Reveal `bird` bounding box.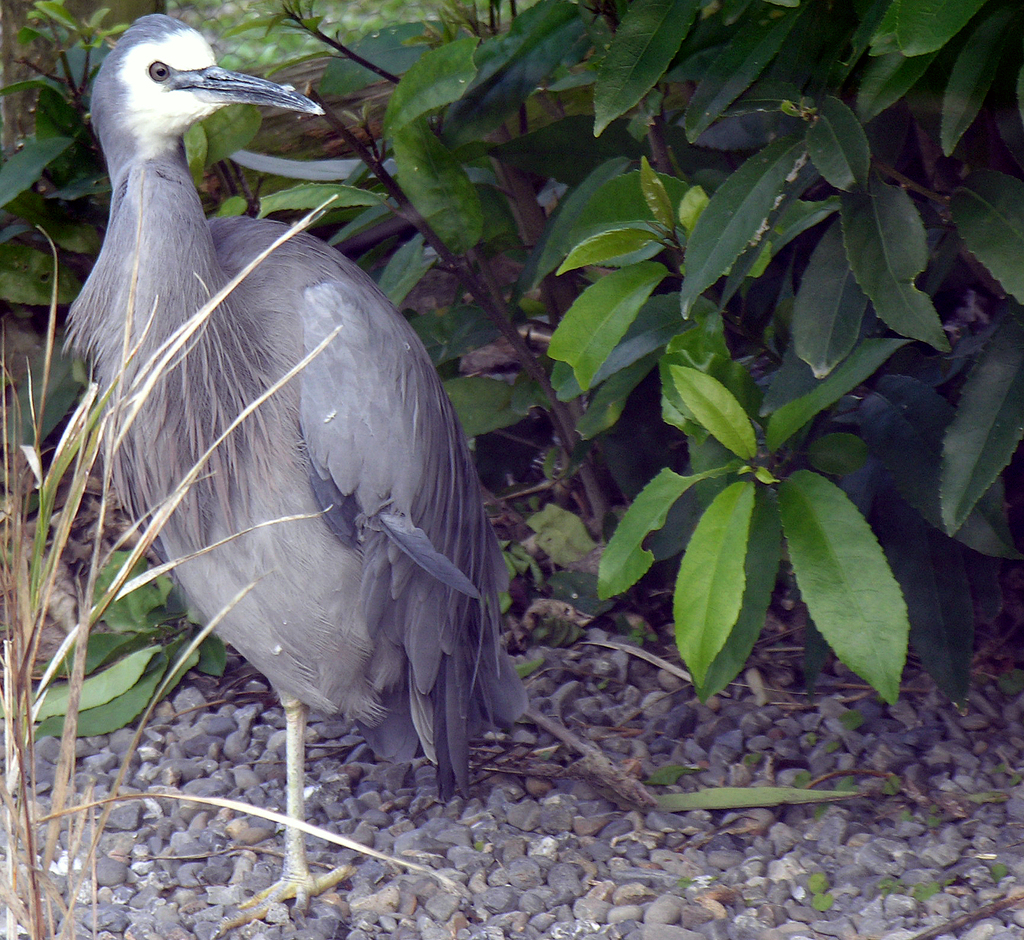
Revealed: bbox=[12, 40, 508, 818].
